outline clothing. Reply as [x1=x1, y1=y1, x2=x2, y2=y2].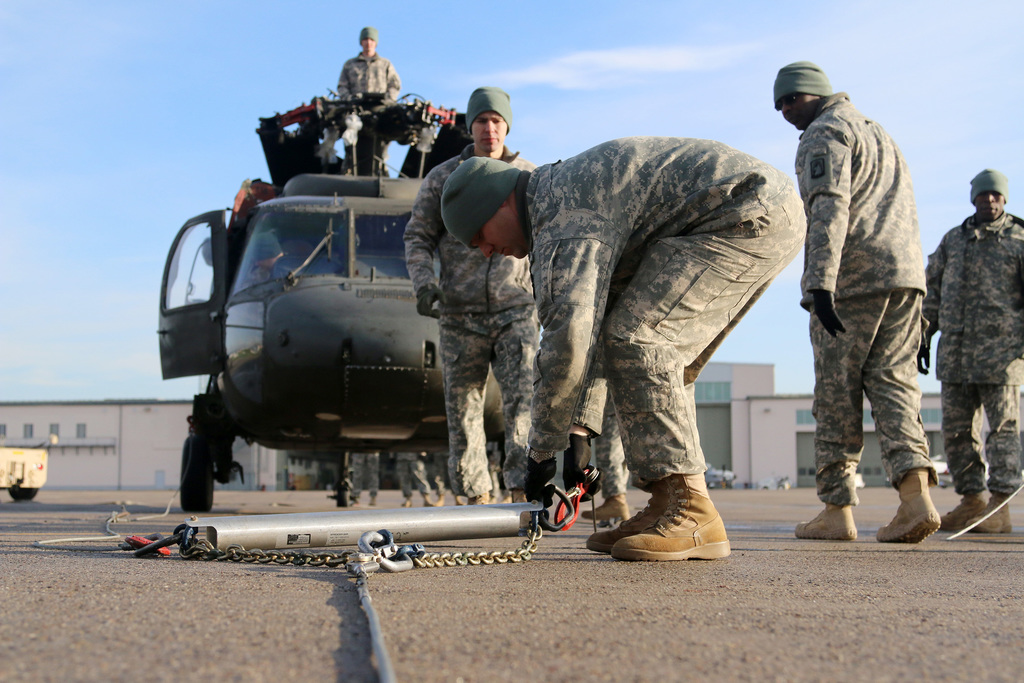
[x1=337, y1=53, x2=403, y2=163].
